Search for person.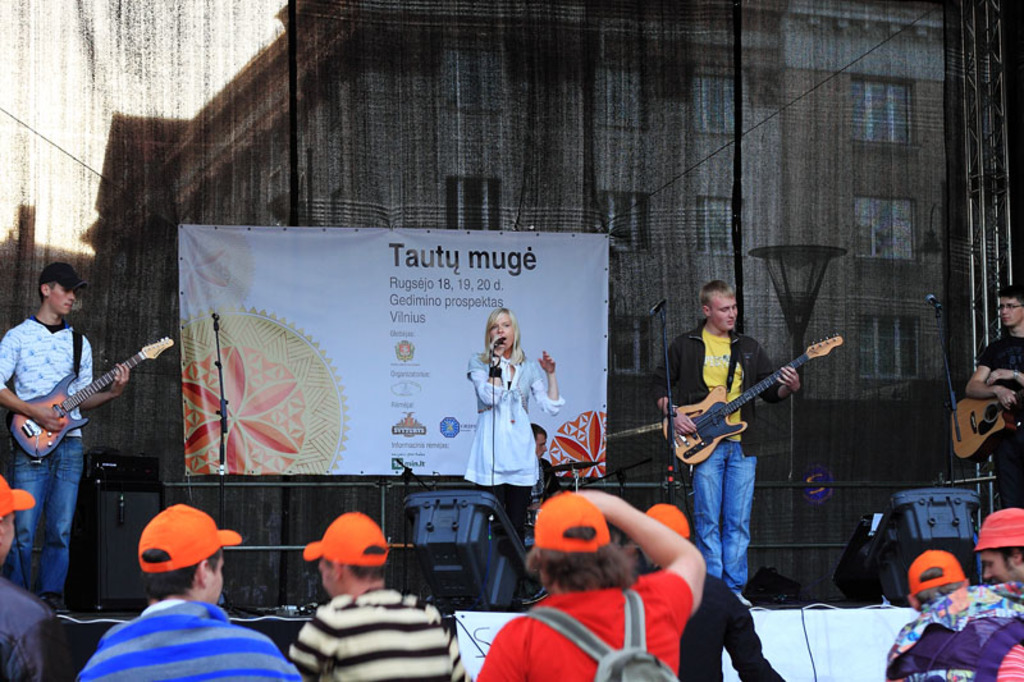
Found at bbox=[81, 496, 301, 681].
